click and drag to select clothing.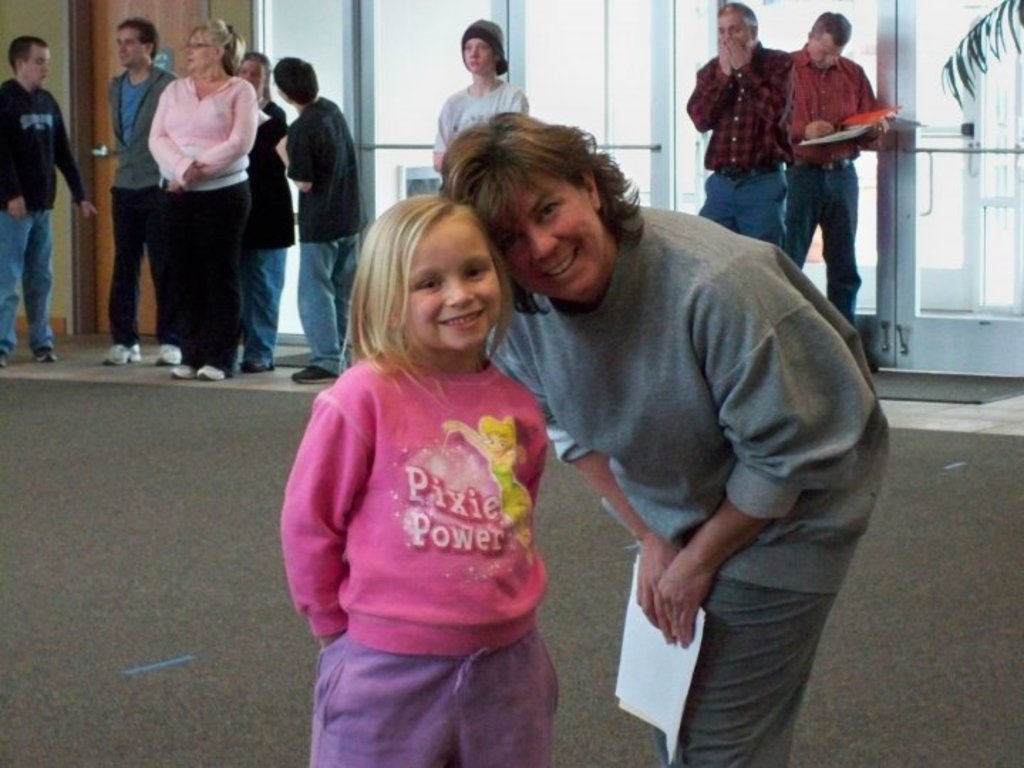
Selection: bbox=[238, 105, 296, 235].
